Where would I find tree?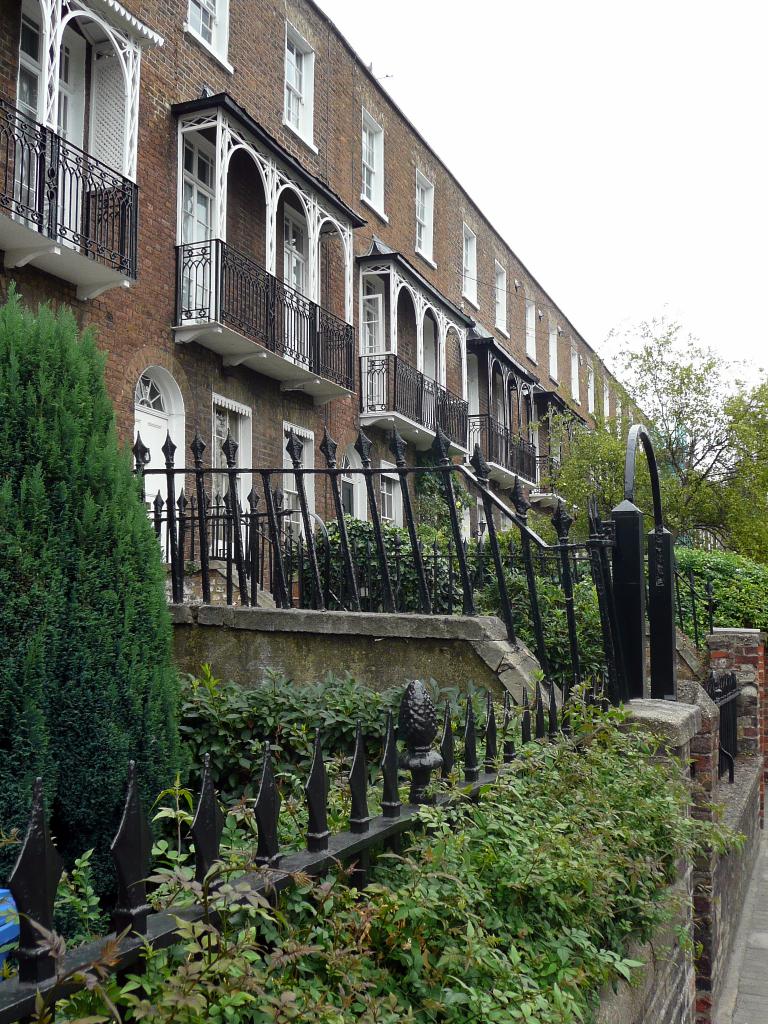
At locate(520, 319, 767, 543).
